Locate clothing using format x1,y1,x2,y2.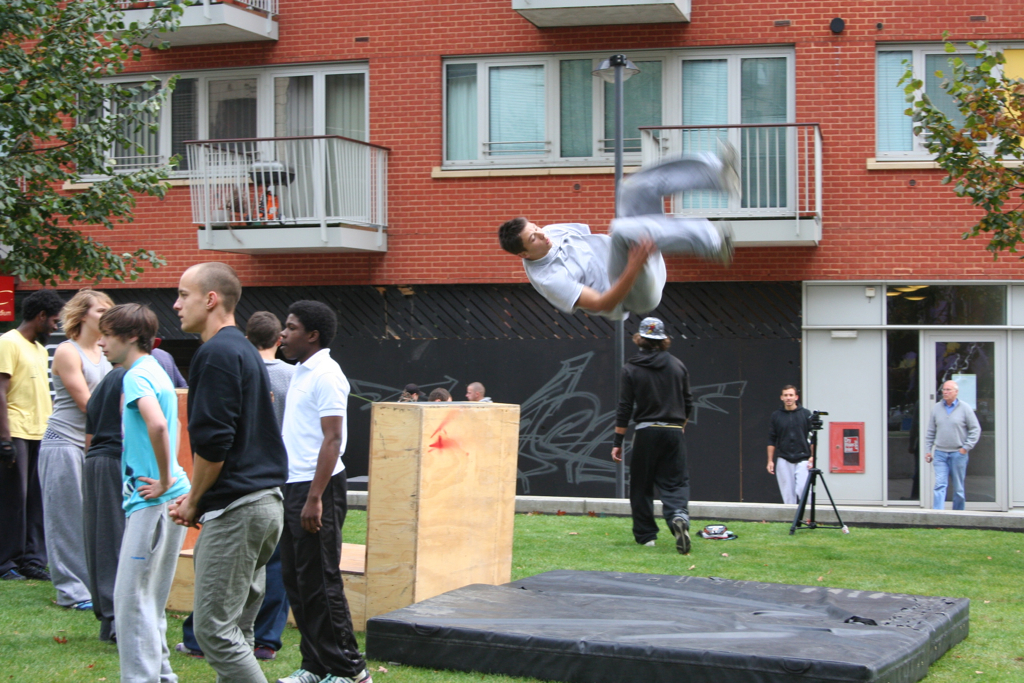
464,394,492,403.
